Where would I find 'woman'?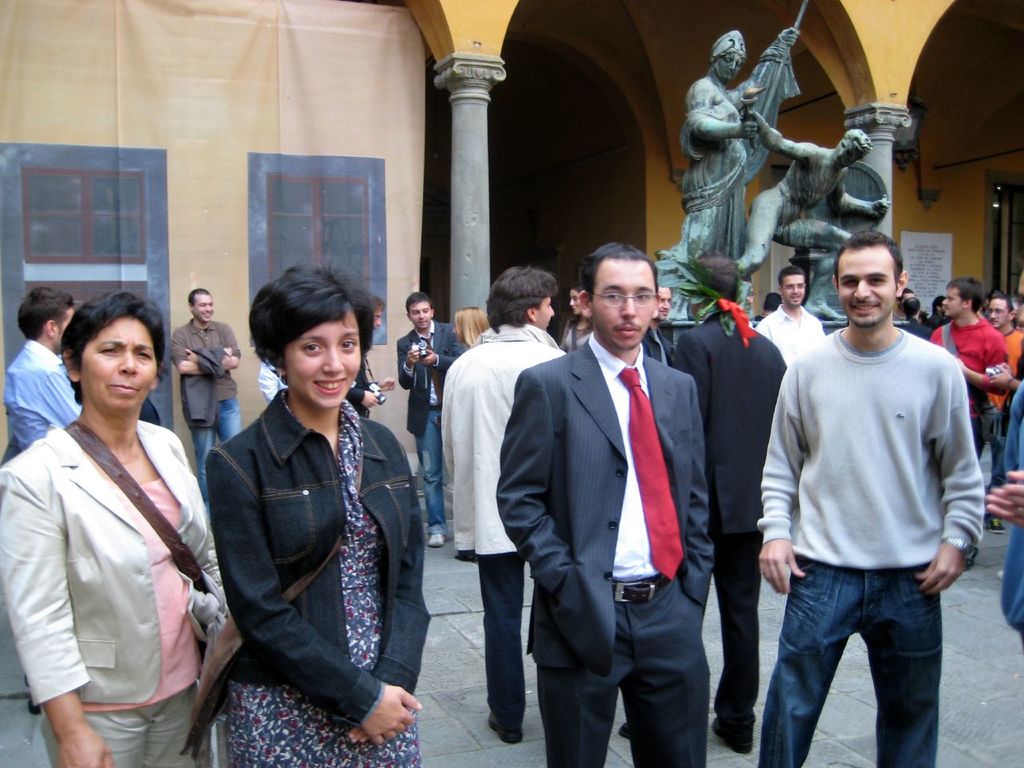
At Rect(0, 293, 237, 767).
